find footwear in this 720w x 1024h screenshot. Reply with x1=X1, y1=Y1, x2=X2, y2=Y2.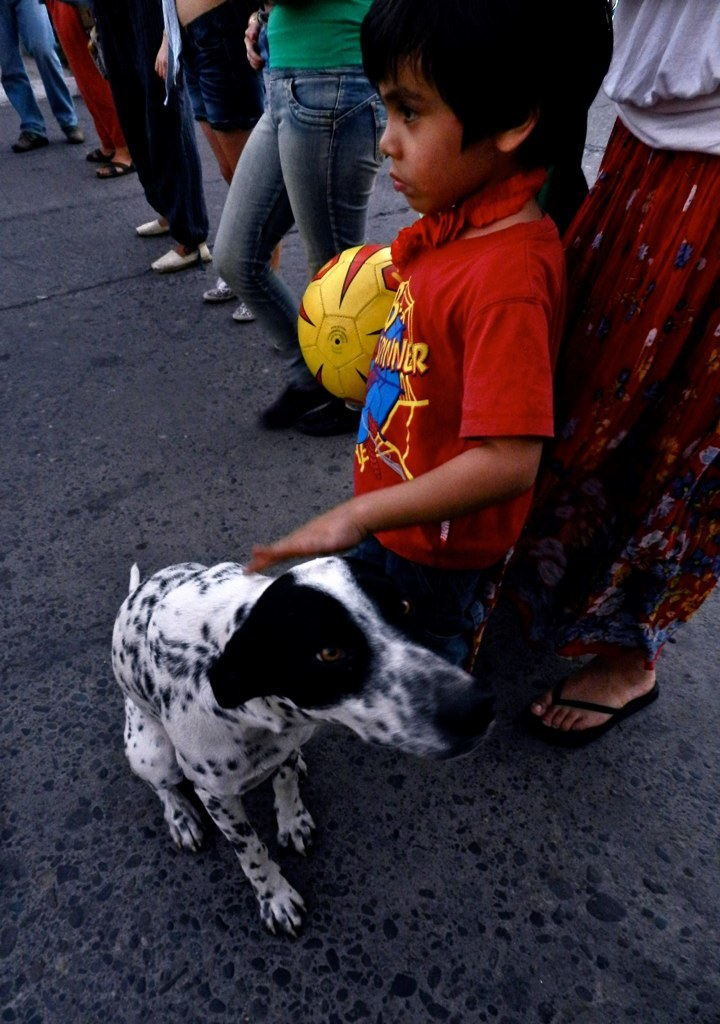
x1=232, y1=298, x2=256, y2=334.
